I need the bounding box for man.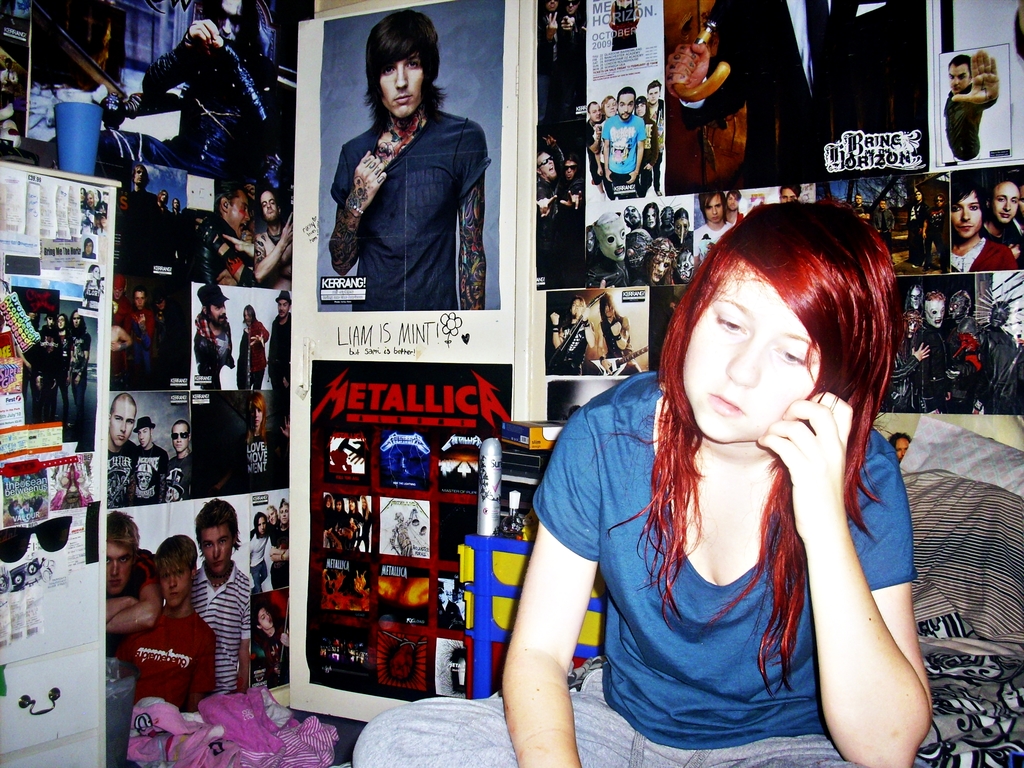
Here it is: 870 195 897 266.
